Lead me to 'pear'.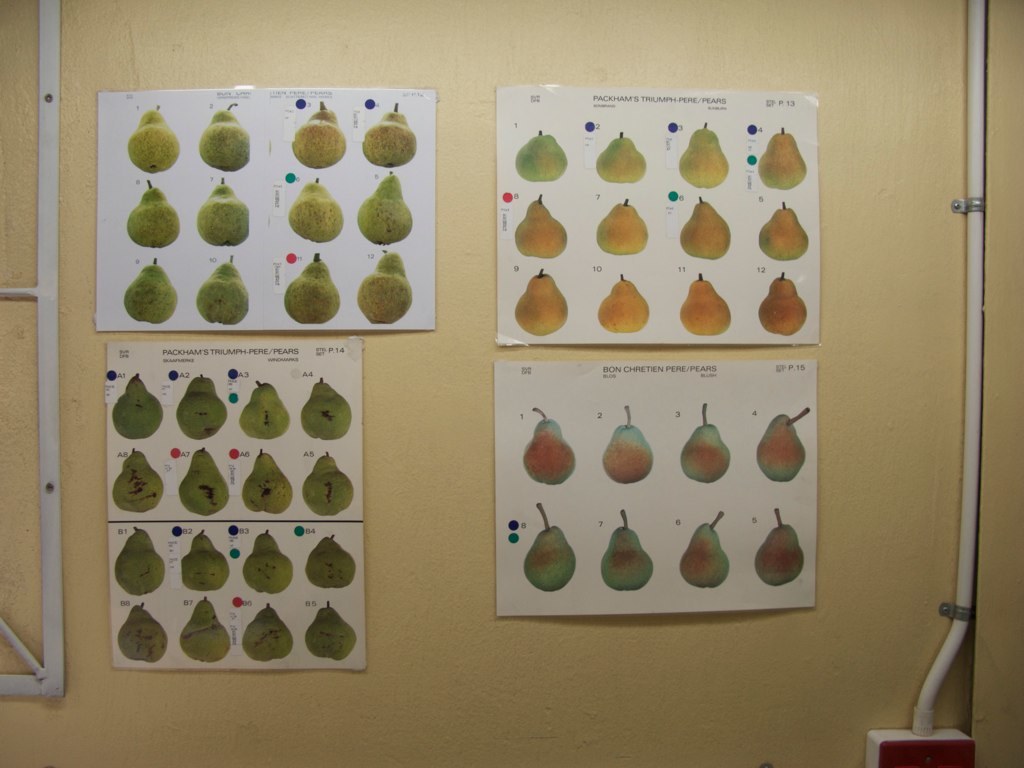
Lead to locate(199, 99, 250, 172).
